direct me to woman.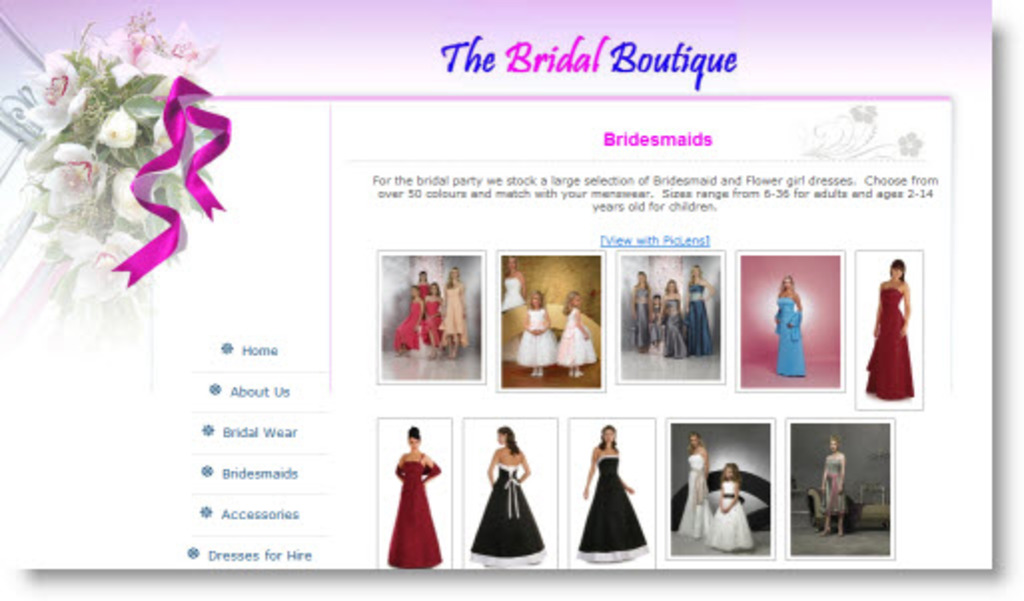
Direction: rect(683, 266, 719, 357).
